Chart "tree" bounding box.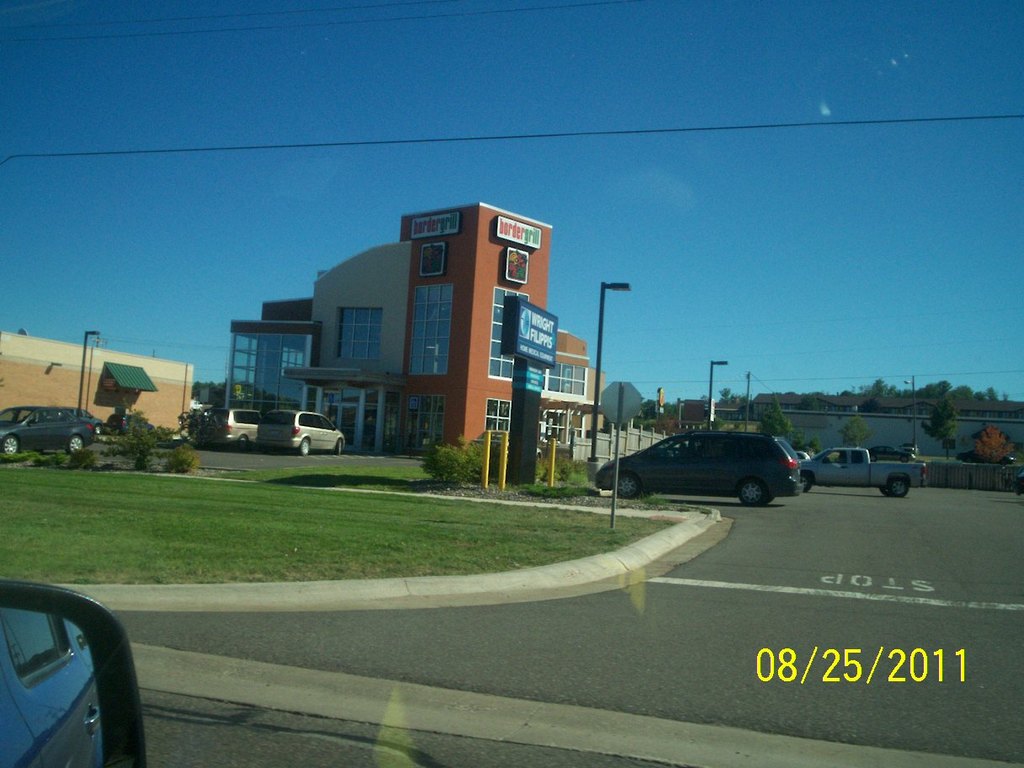
Charted: {"x1": 916, "y1": 394, "x2": 960, "y2": 462}.
